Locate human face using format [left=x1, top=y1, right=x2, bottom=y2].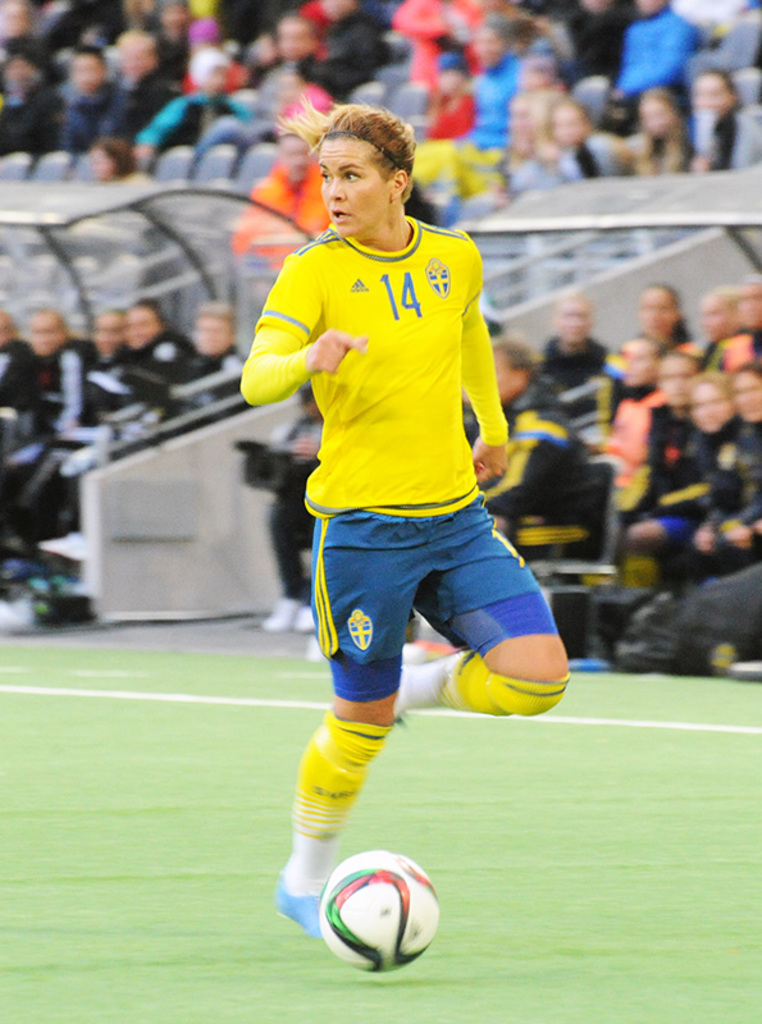
[left=626, top=342, right=656, bottom=387].
